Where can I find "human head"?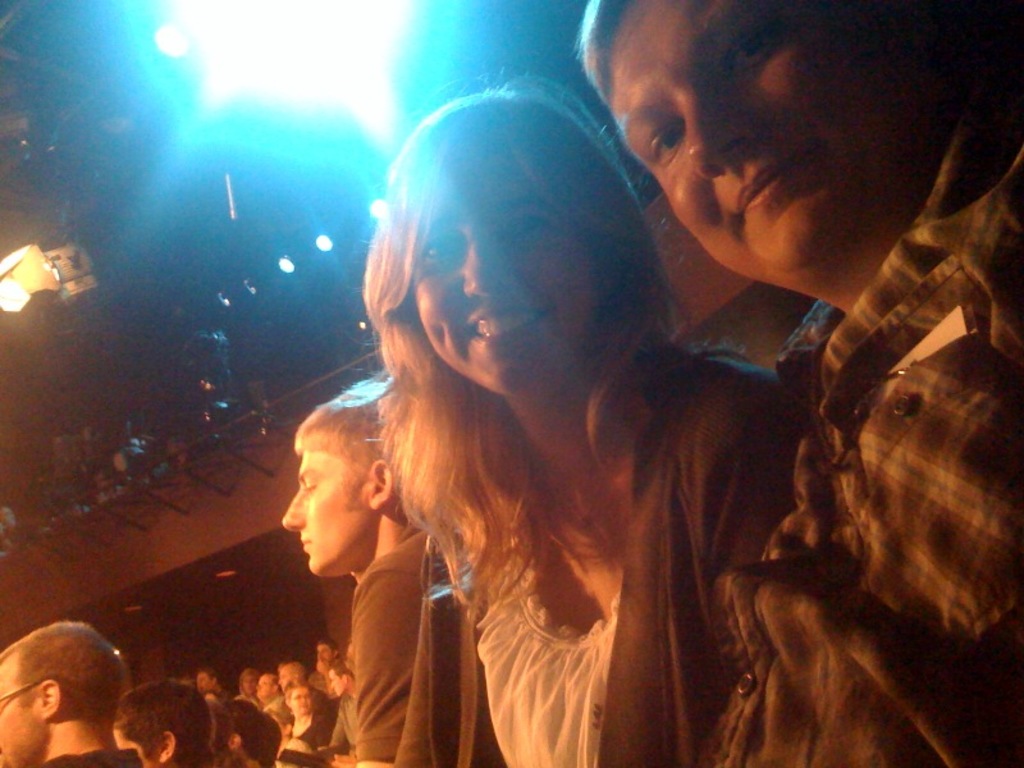
You can find it at (284, 686, 307, 718).
